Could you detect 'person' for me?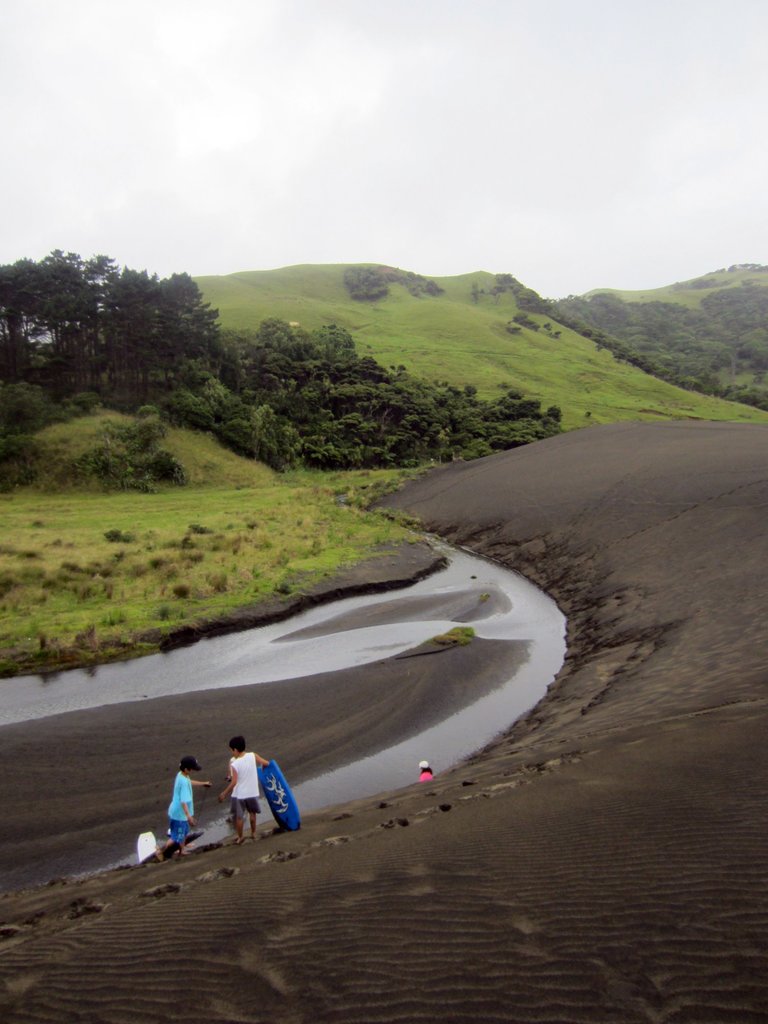
Detection result: BBox(170, 754, 215, 852).
